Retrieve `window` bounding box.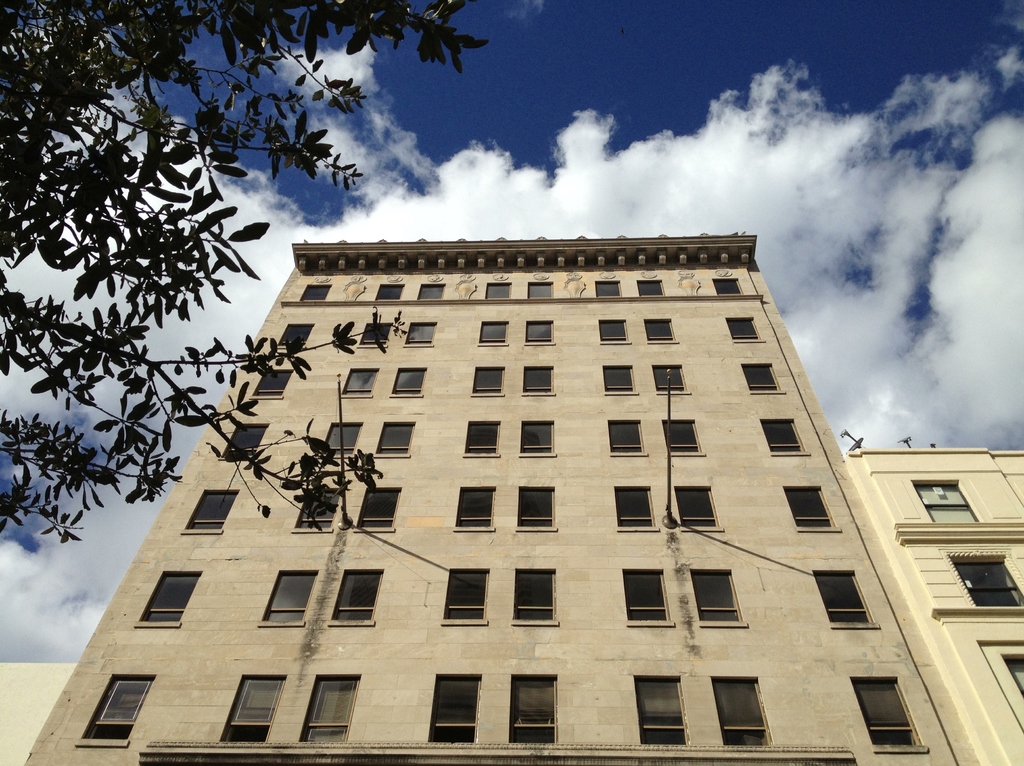
Bounding box: left=353, top=489, right=403, bottom=528.
